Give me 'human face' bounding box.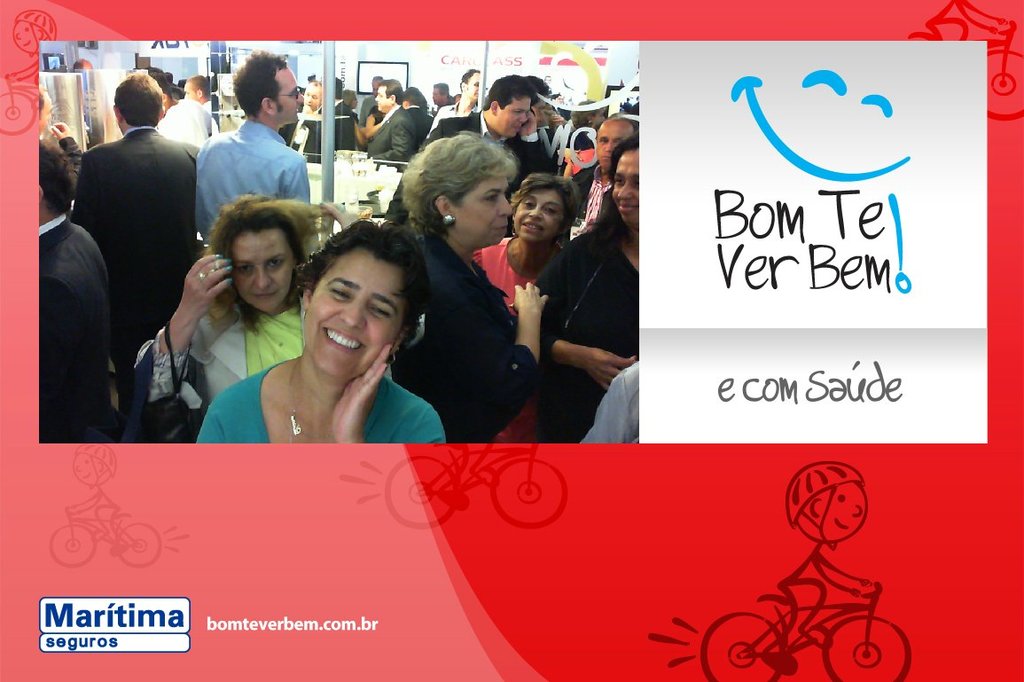
bbox=[373, 86, 393, 114].
